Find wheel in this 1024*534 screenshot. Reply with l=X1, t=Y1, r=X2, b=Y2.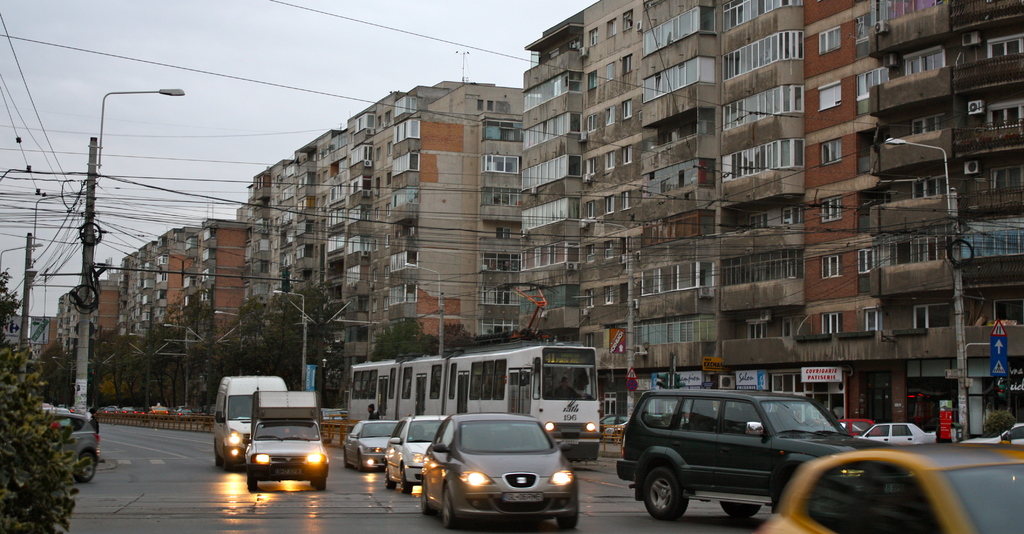
l=399, t=470, r=414, b=494.
